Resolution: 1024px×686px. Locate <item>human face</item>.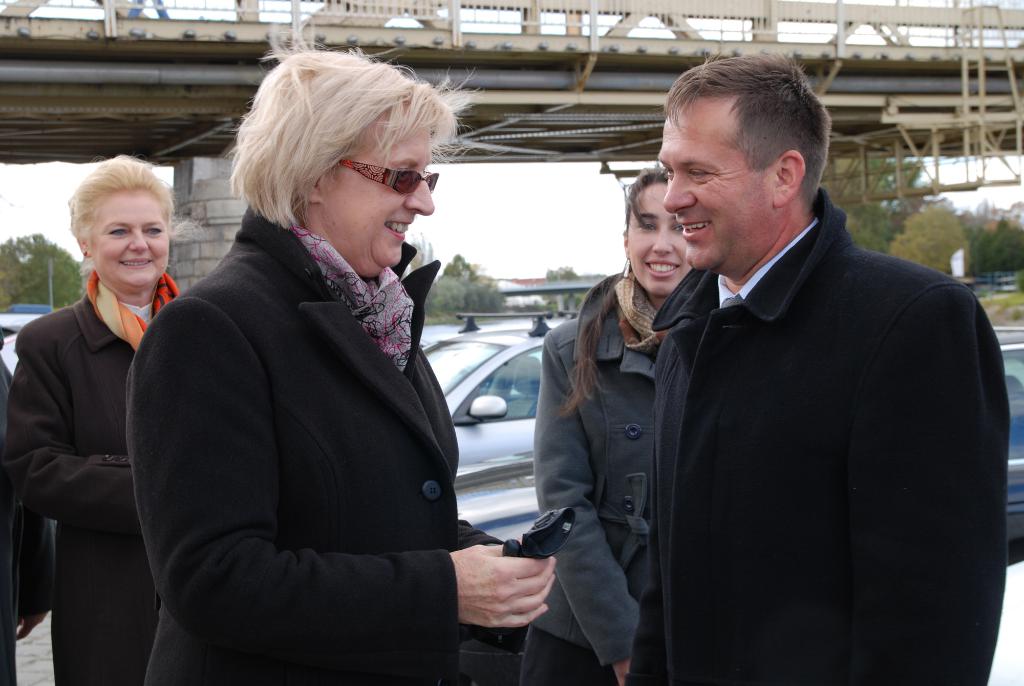
left=665, top=108, right=772, bottom=270.
